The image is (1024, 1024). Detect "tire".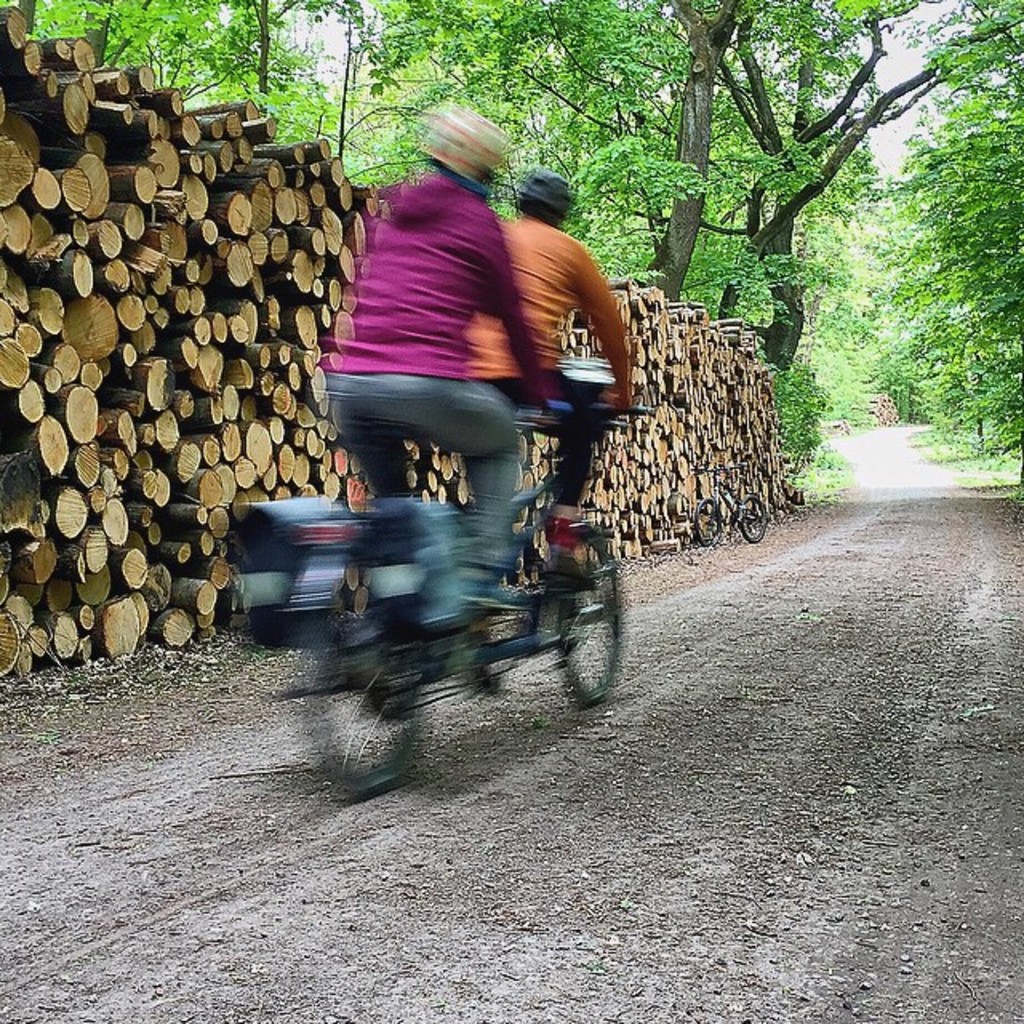
Detection: Rect(742, 491, 766, 542).
